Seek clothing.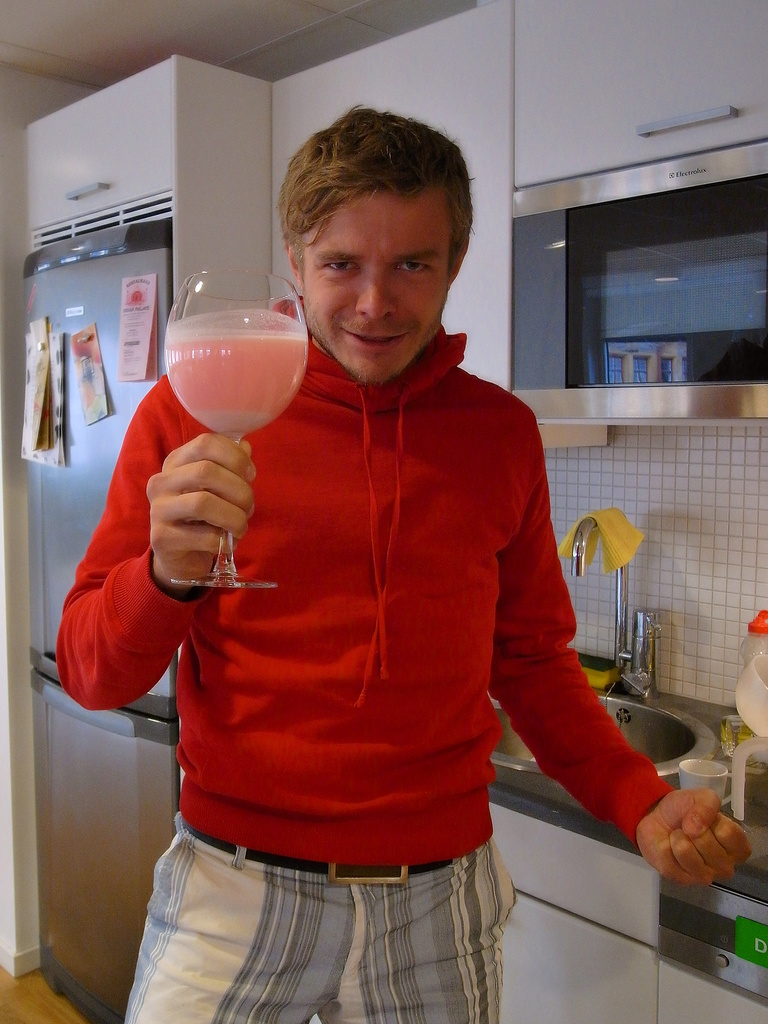
[x1=95, y1=278, x2=602, y2=973].
